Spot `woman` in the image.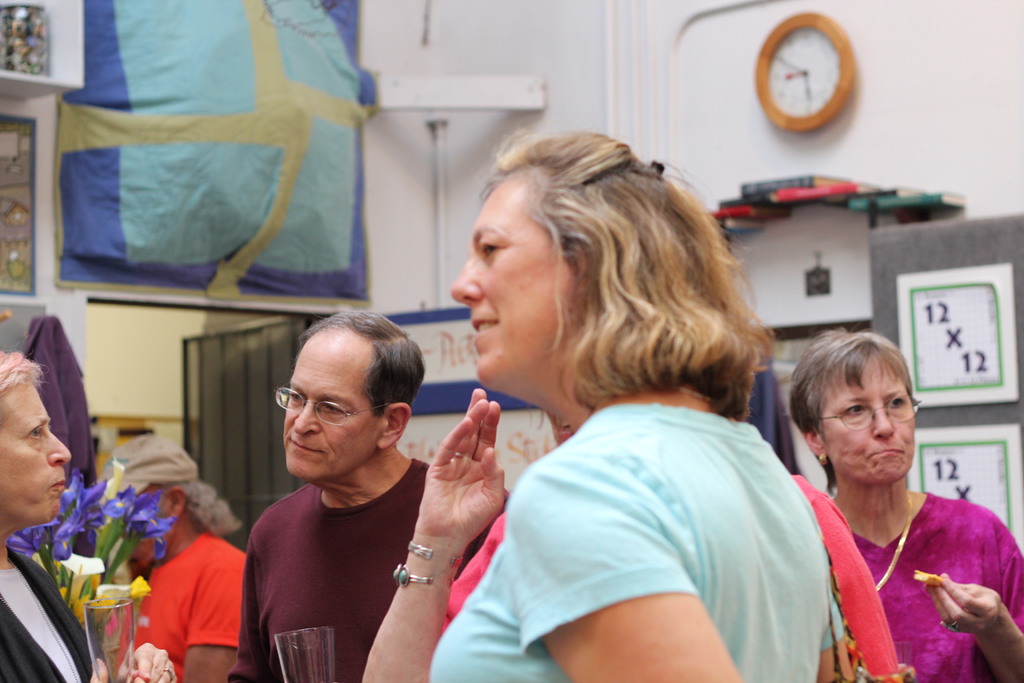
`woman` found at detection(787, 333, 1000, 682).
